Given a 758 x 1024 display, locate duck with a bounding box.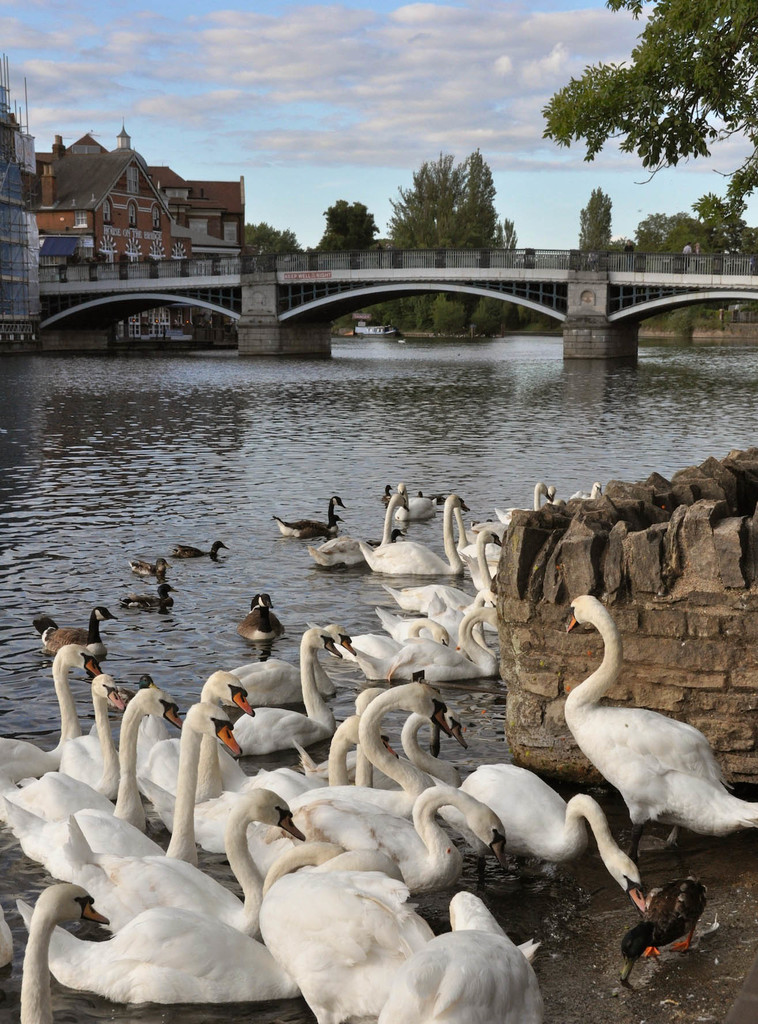
Located: (left=366, top=490, right=473, bottom=571).
